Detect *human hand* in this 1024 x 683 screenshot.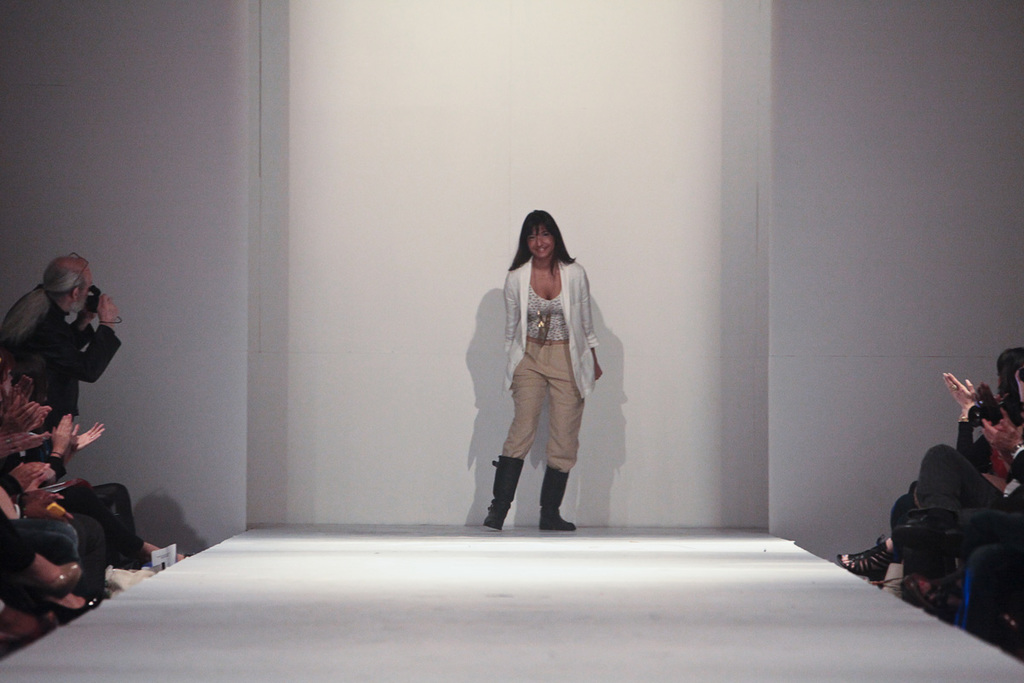
Detection: select_region(44, 499, 68, 519).
